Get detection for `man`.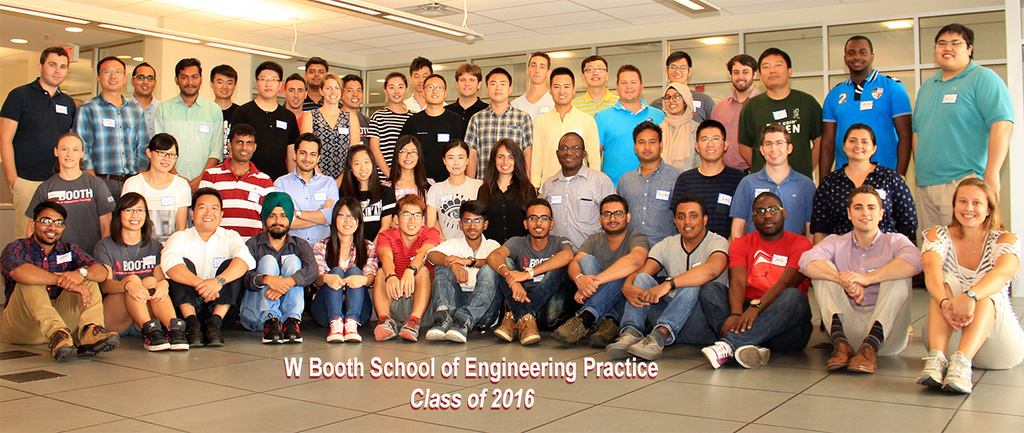
Detection: Rect(0, 56, 74, 239).
